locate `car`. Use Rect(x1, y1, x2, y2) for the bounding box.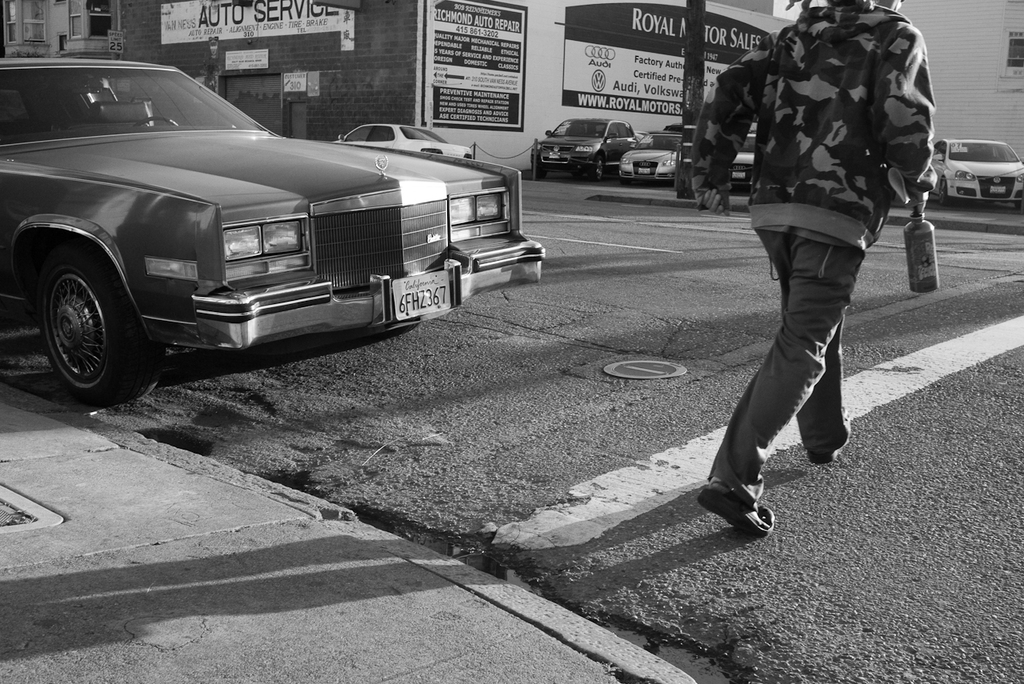
Rect(329, 120, 470, 162).
